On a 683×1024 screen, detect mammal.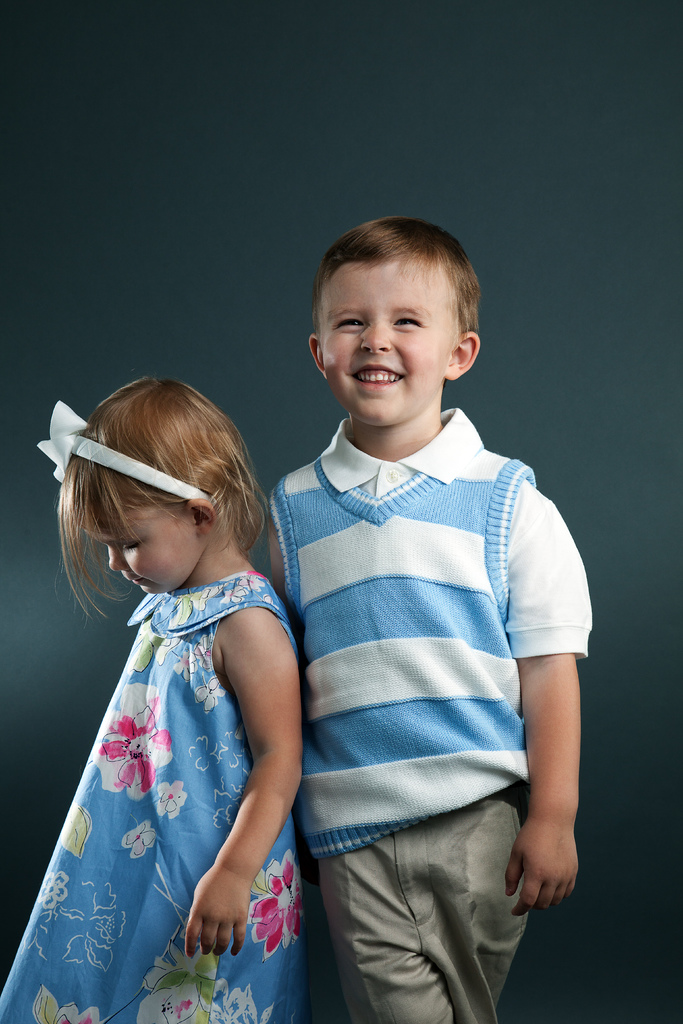
<region>240, 230, 584, 1016</region>.
